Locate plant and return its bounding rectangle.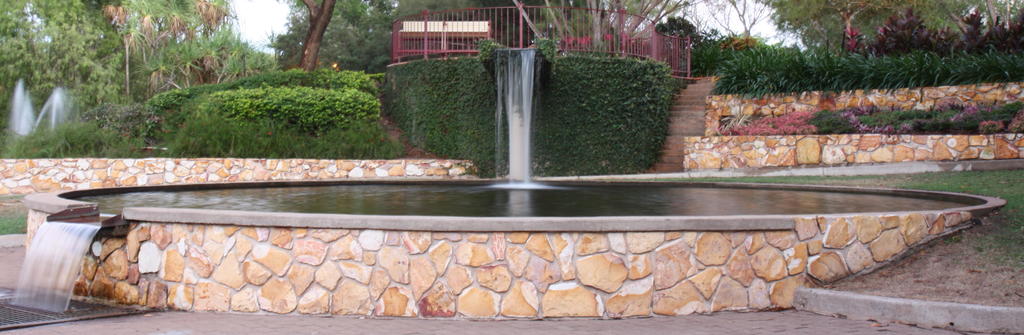
pyautogui.locateOnScreen(554, 28, 667, 57).
